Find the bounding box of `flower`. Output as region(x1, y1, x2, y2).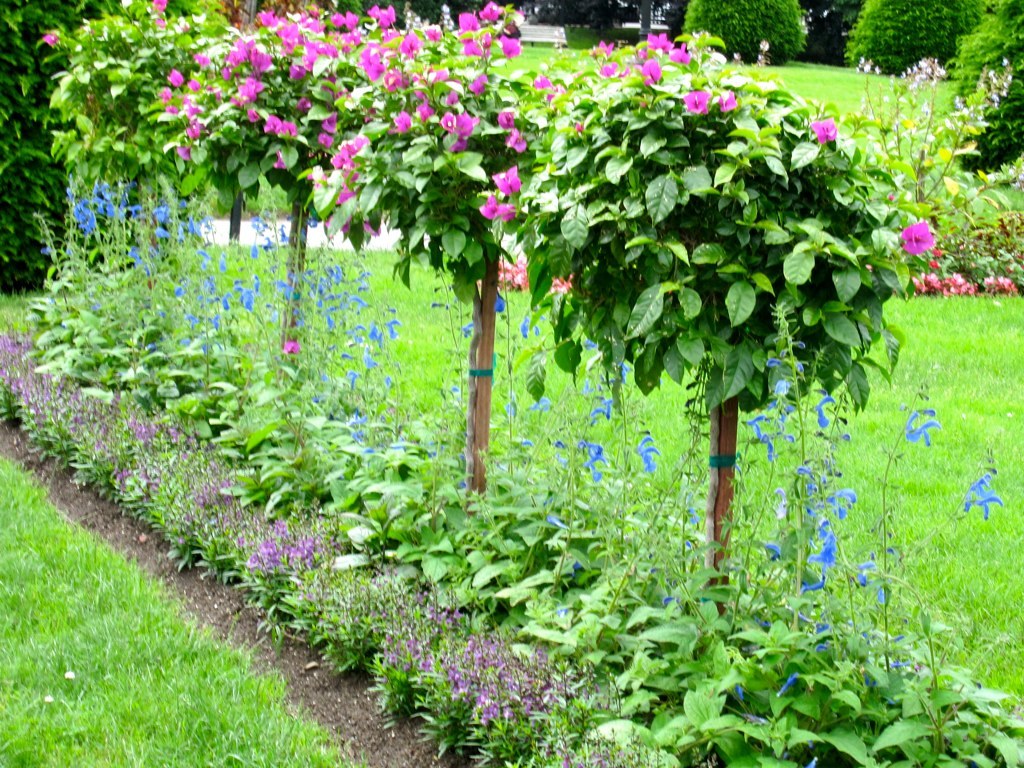
region(178, 18, 200, 31).
